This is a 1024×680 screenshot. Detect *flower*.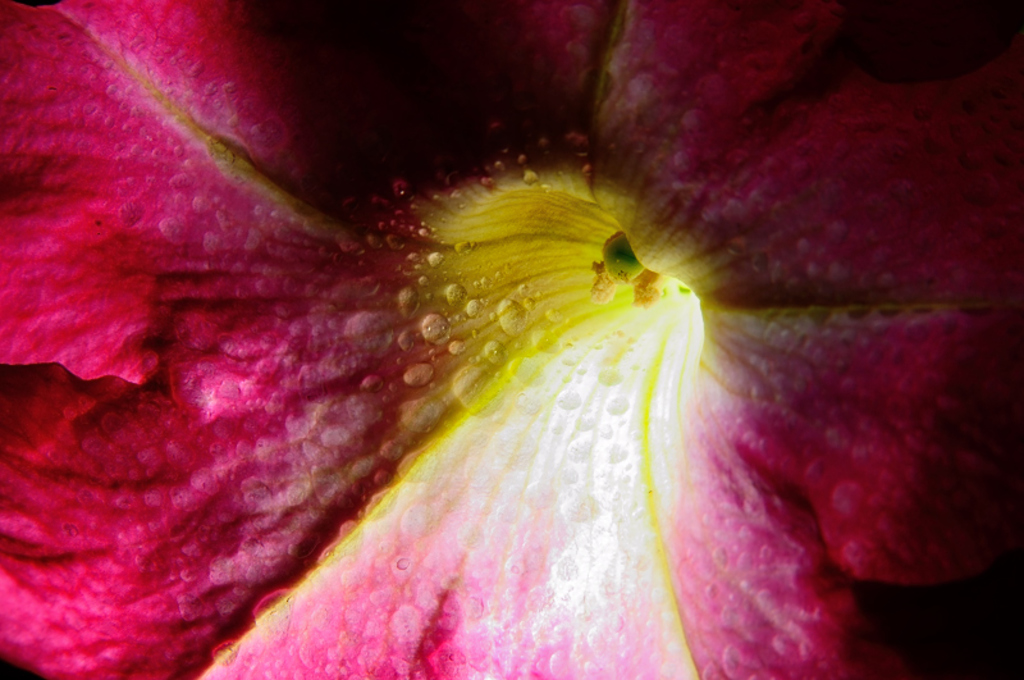
{"left": 0, "top": 0, "right": 1023, "bottom": 679}.
